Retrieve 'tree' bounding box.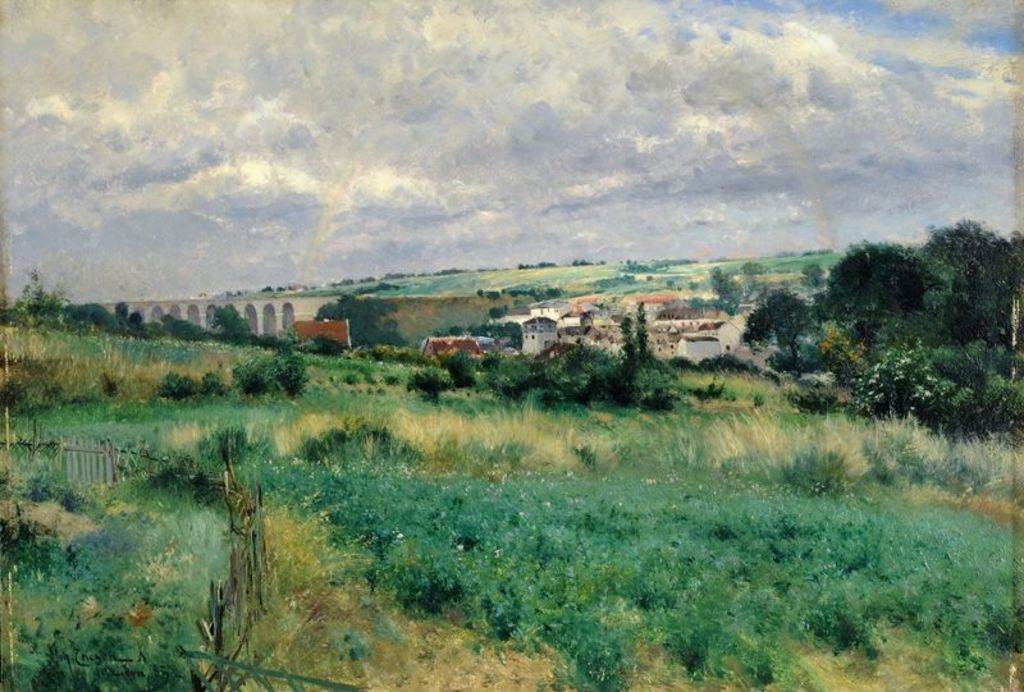
Bounding box: x1=788 y1=338 x2=1023 y2=435.
